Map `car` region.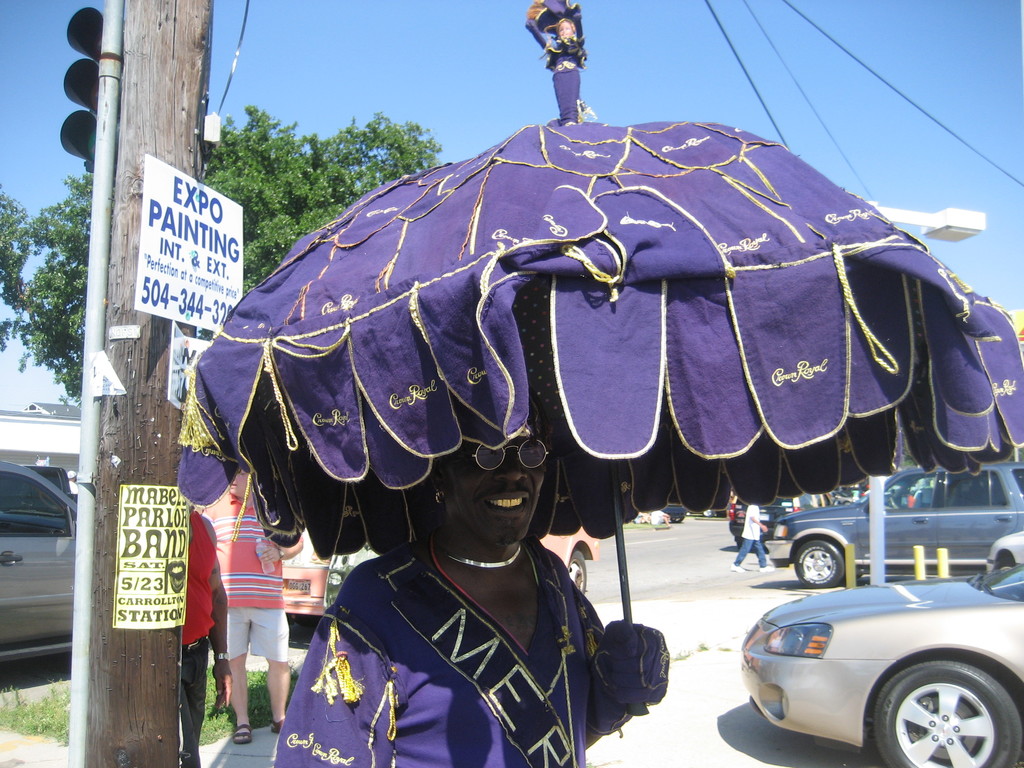
Mapped to rect(986, 534, 1023, 578).
